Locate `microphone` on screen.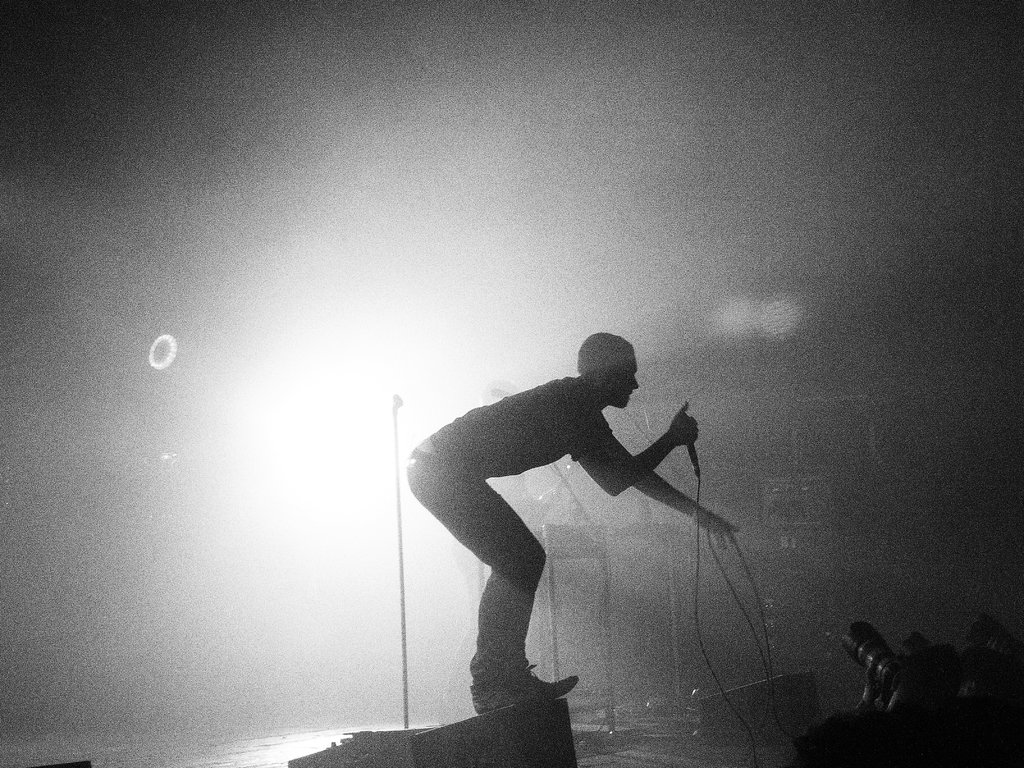
On screen at 691,424,705,475.
